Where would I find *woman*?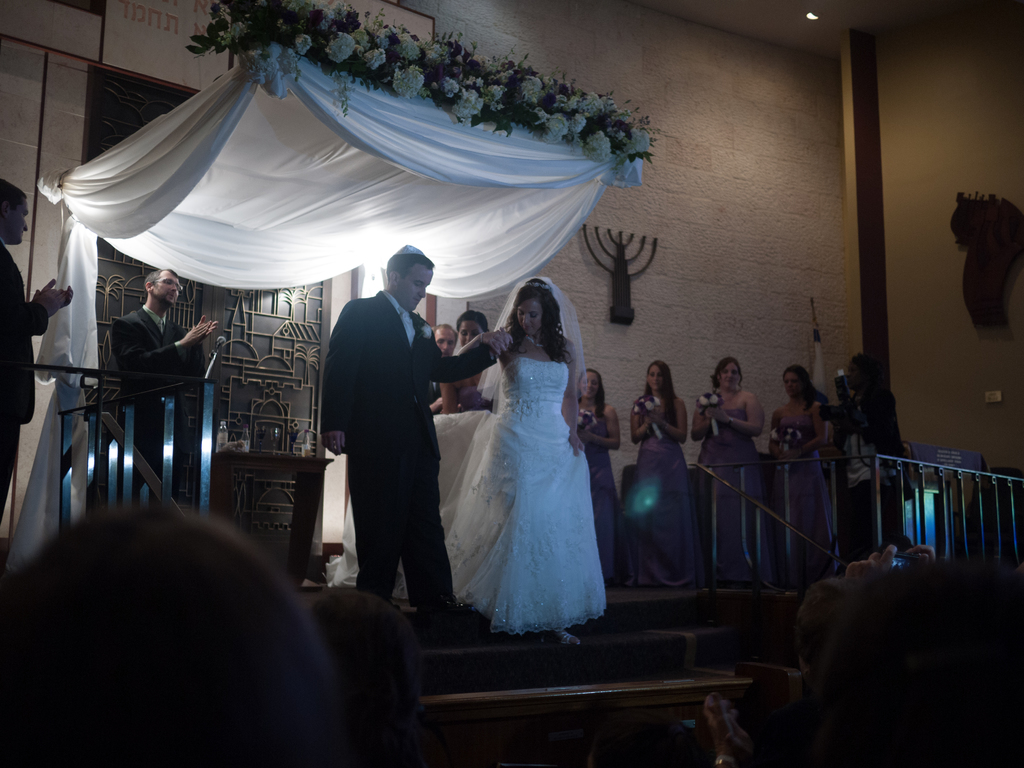
At box(574, 367, 623, 577).
